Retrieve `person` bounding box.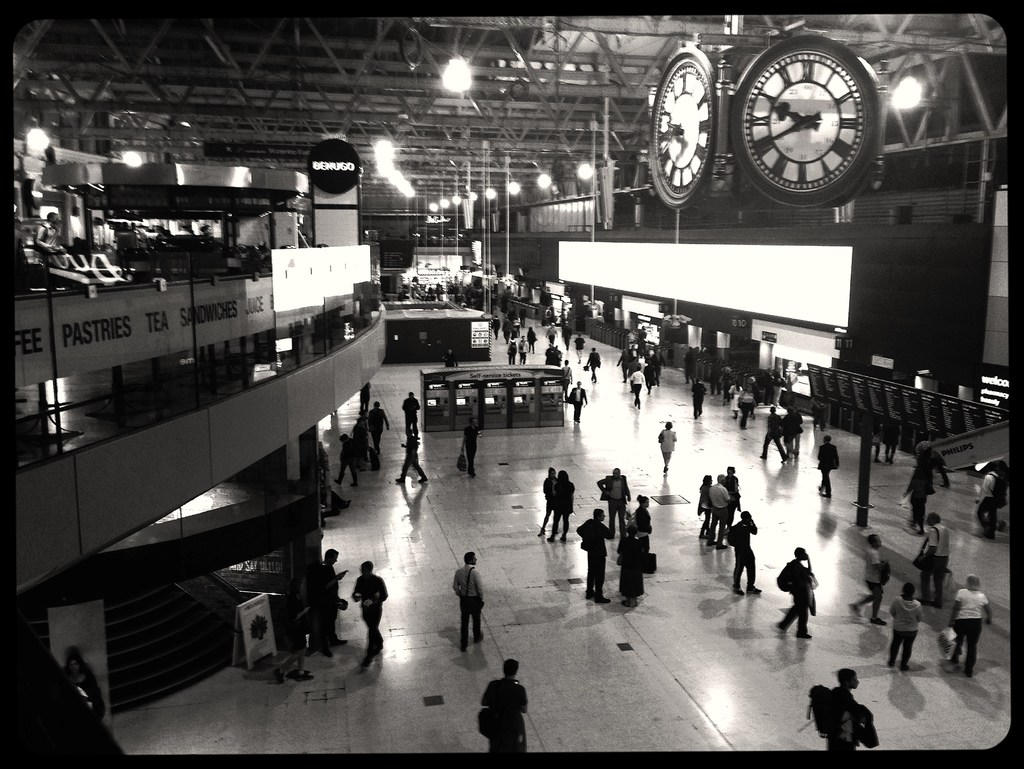
Bounding box: 692 374 703 415.
